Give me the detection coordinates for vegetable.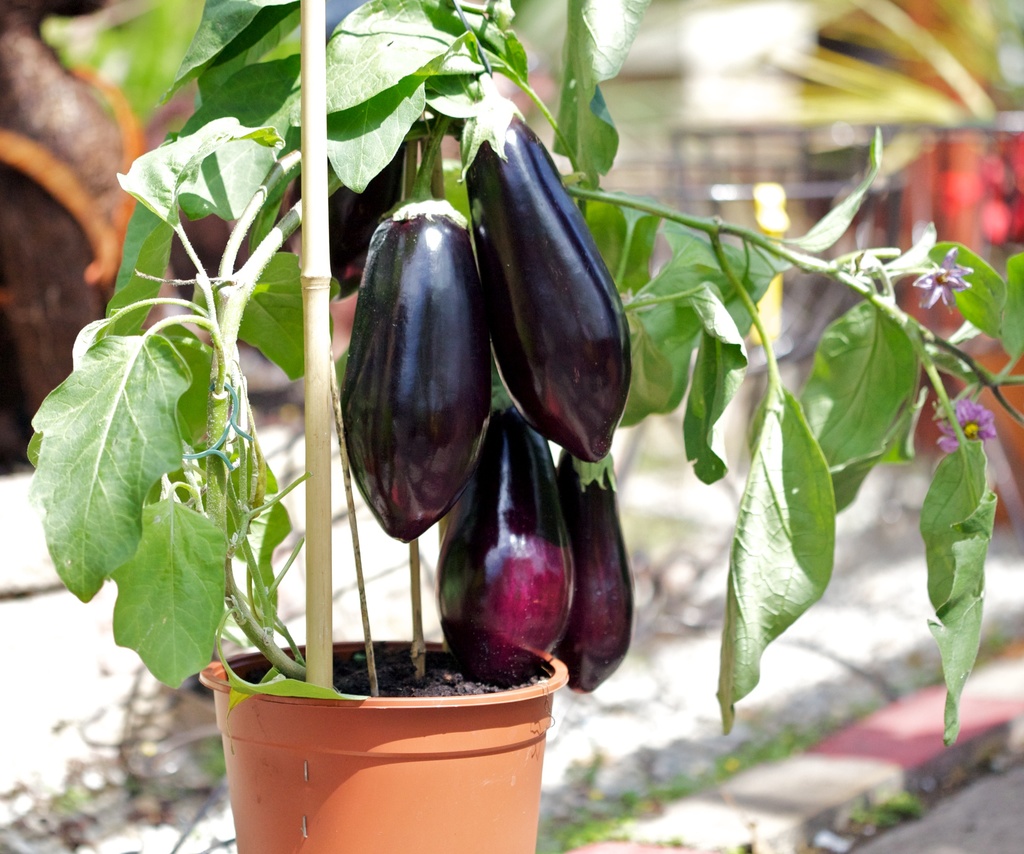
[427, 443, 586, 692].
